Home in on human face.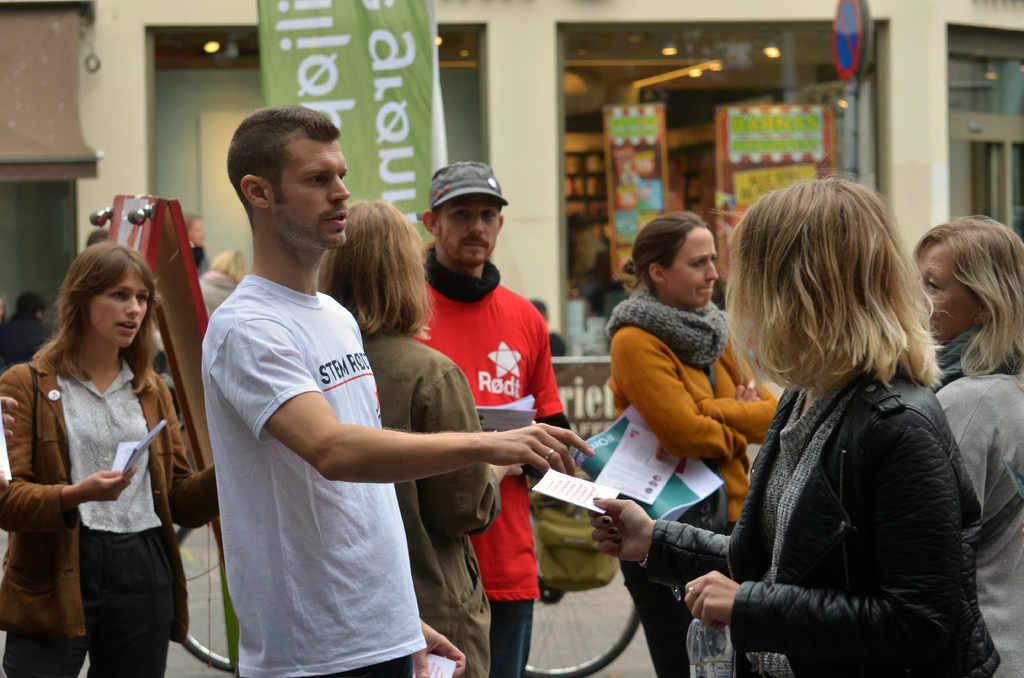
Homed in at (436,197,504,268).
